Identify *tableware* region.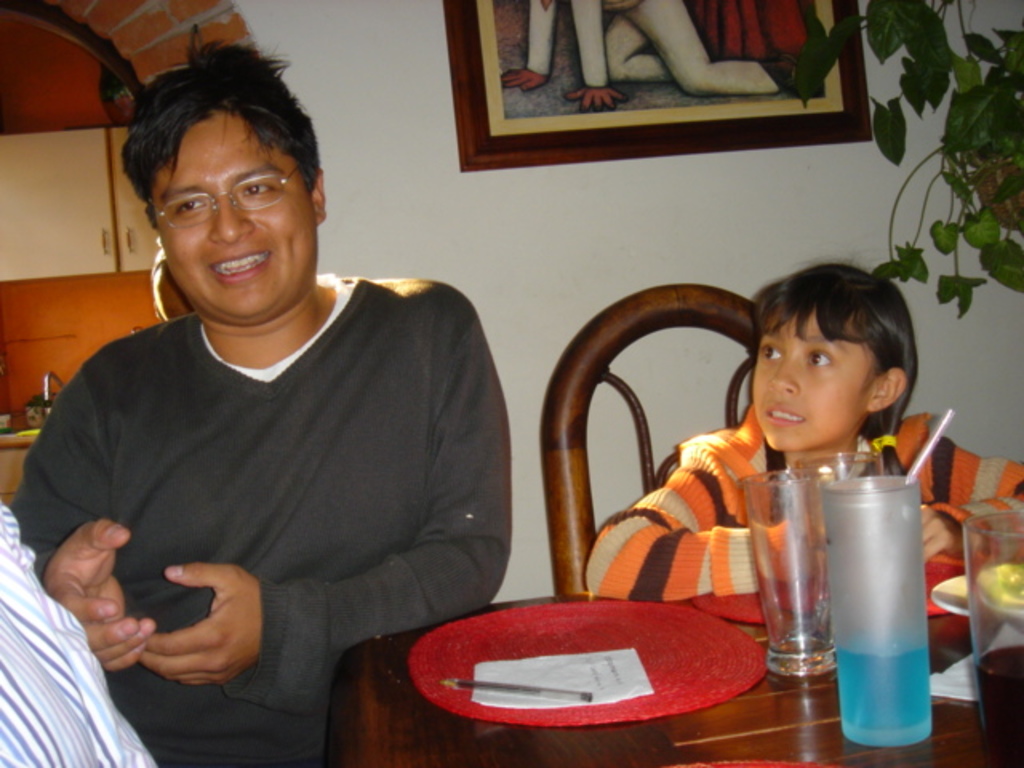
Region: crop(797, 450, 882, 666).
